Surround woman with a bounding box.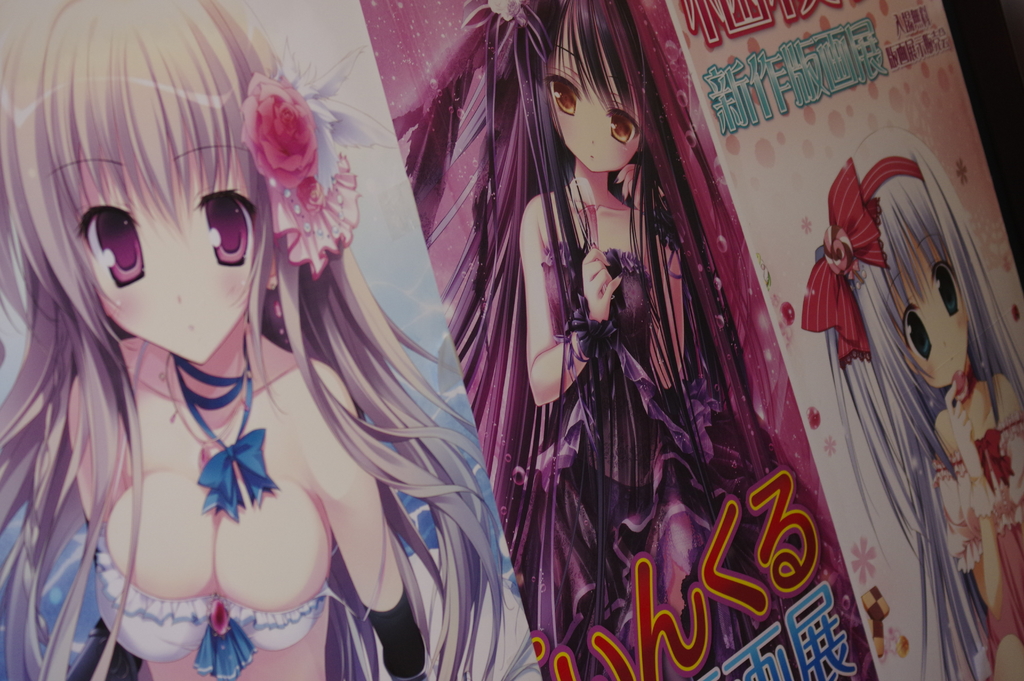
select_region(414, 0, 792, 680).
